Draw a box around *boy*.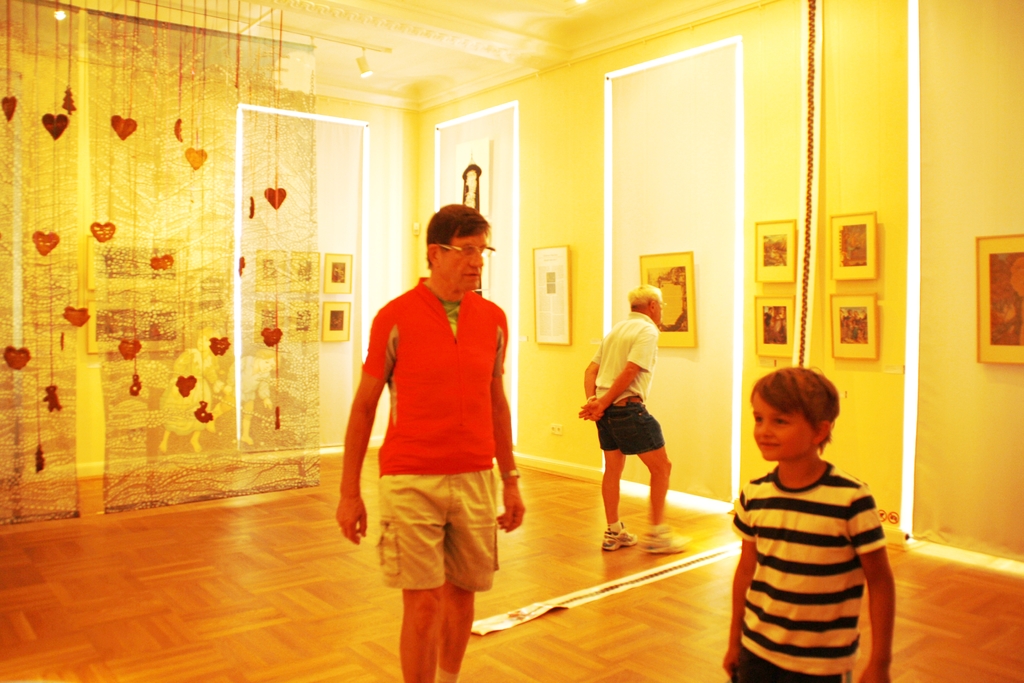
bbox=(721, 350, 900, 678).
